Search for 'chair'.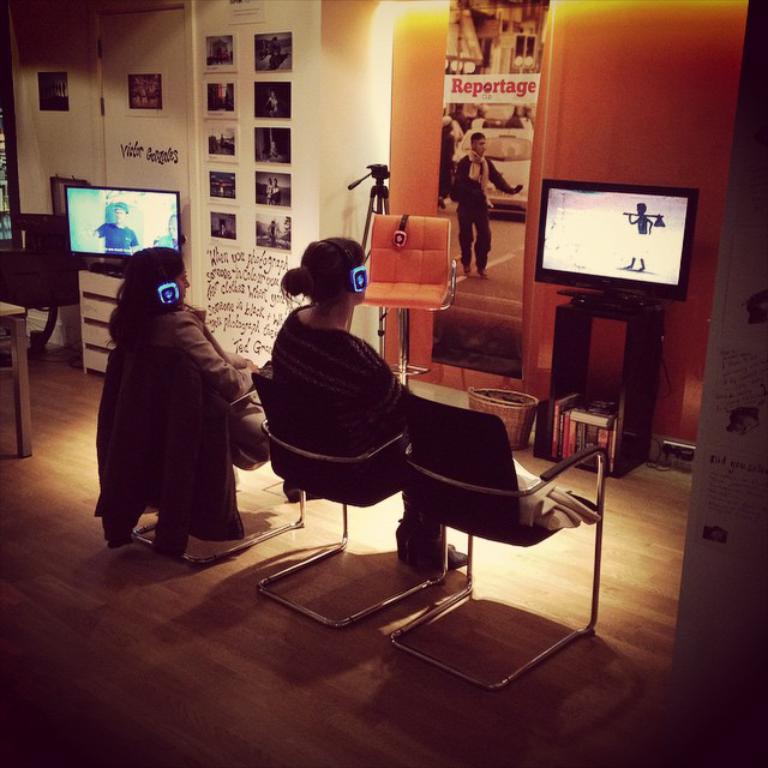
Found at [left=106, top=346, right=308, bottom=564].
